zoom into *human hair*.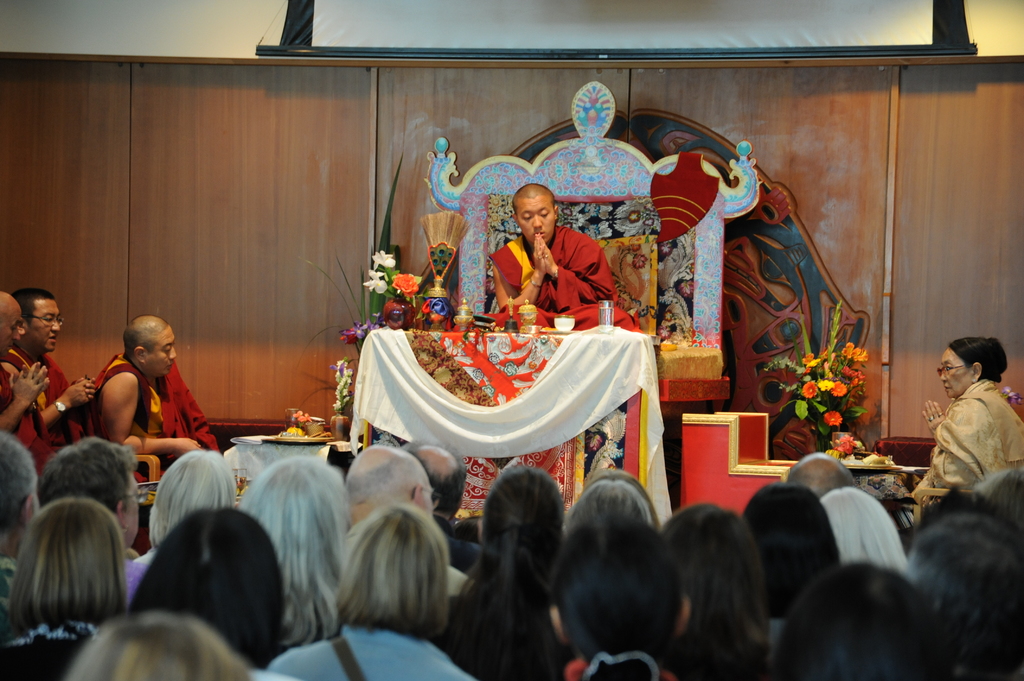
Zoom target: detection(975, 465, 1023, 534).
